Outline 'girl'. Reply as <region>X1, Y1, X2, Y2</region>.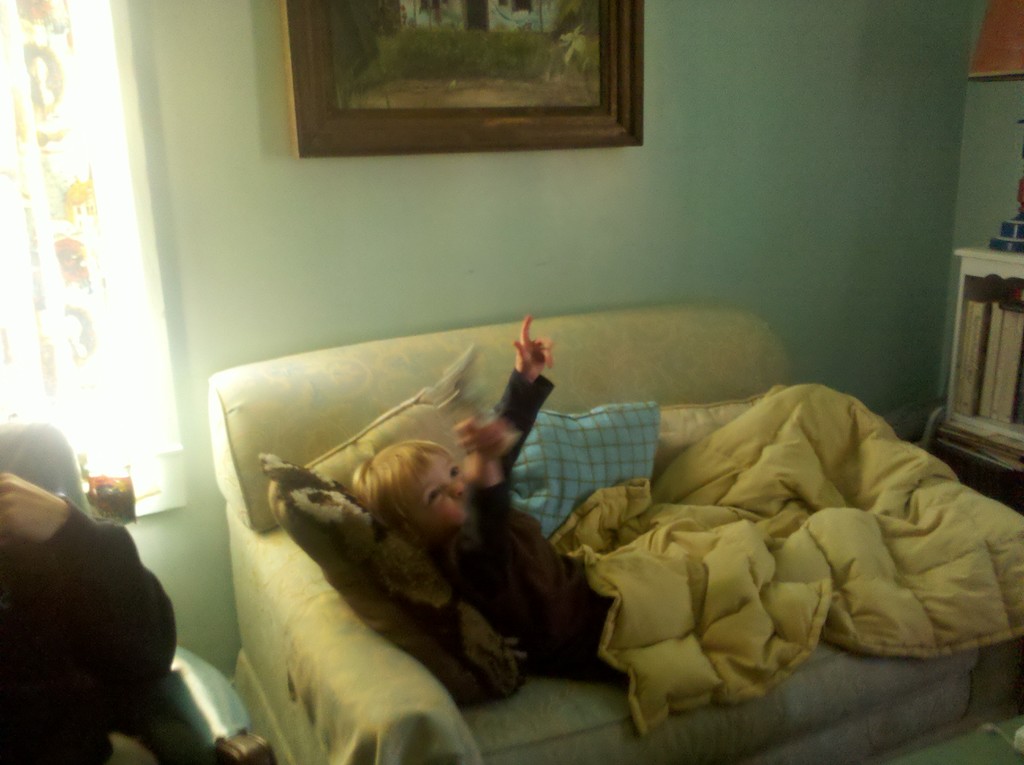
<region>351, 304, 618, 677</region>.
